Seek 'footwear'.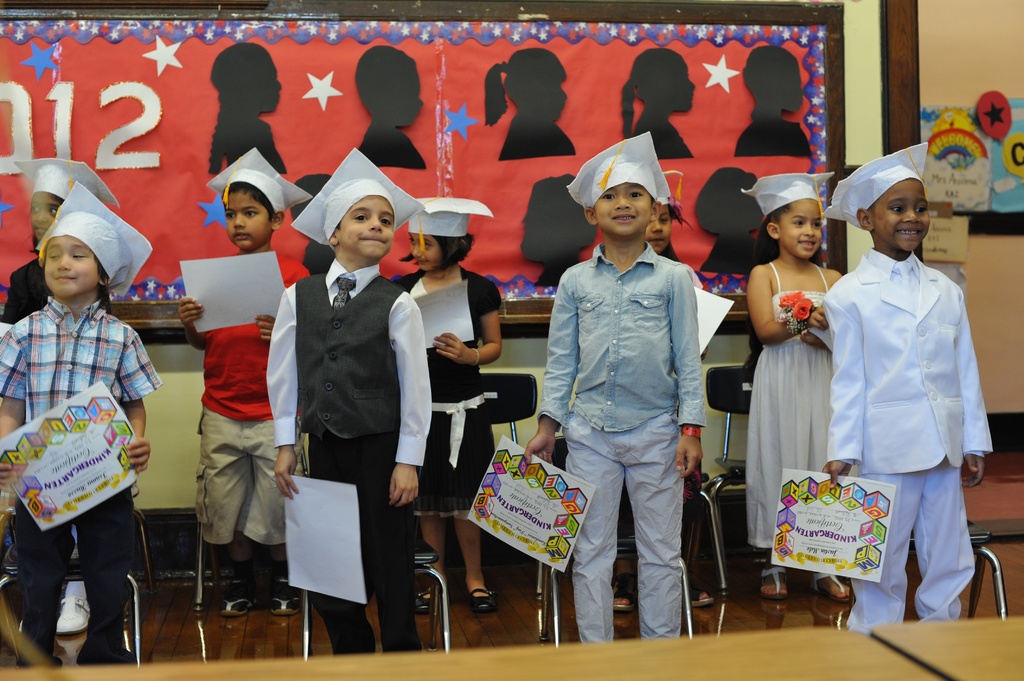
detection(689, 581, 716, 612).
